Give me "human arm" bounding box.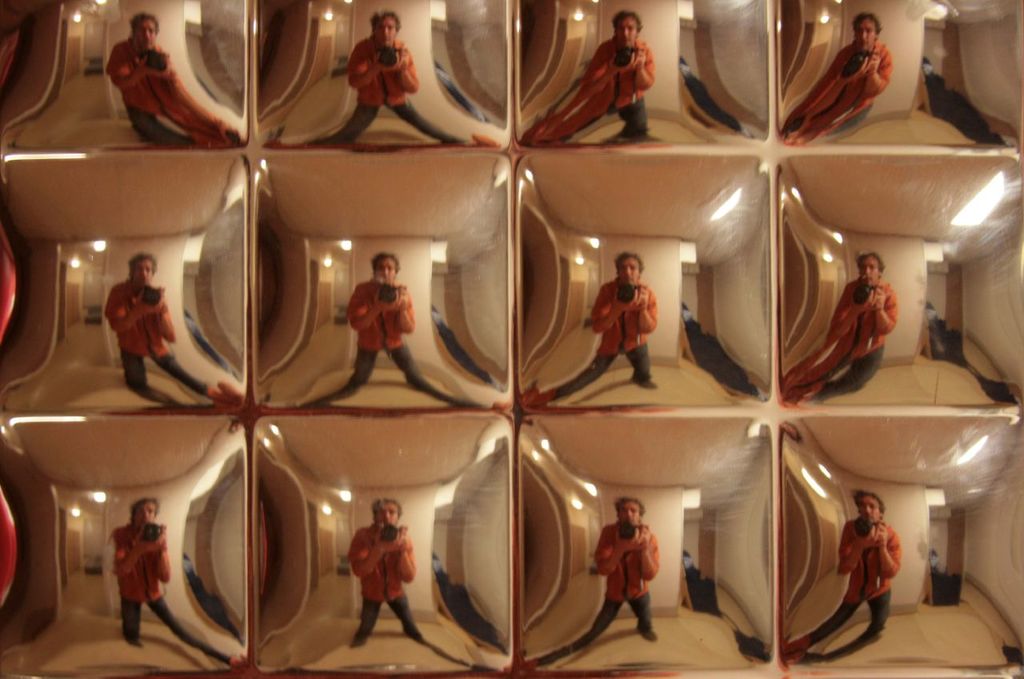
pyautogui.locateOnScreen(403, 287, 417, 326).
